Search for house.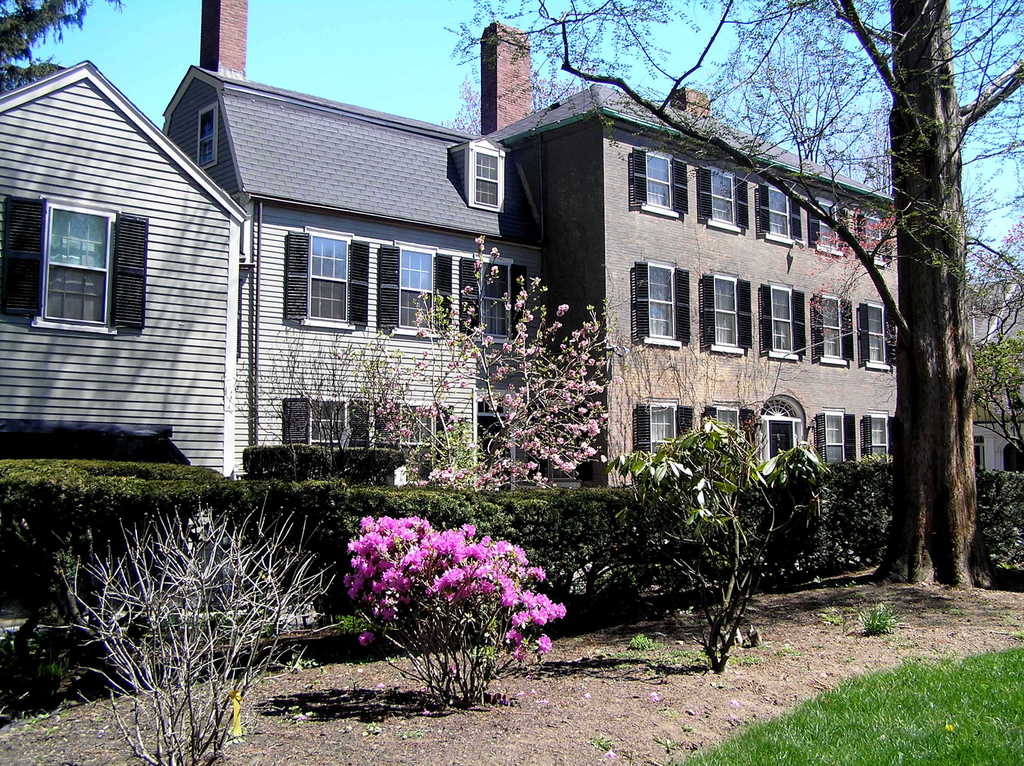
Found at [left=162, top=0, right=580, bottom=492].
